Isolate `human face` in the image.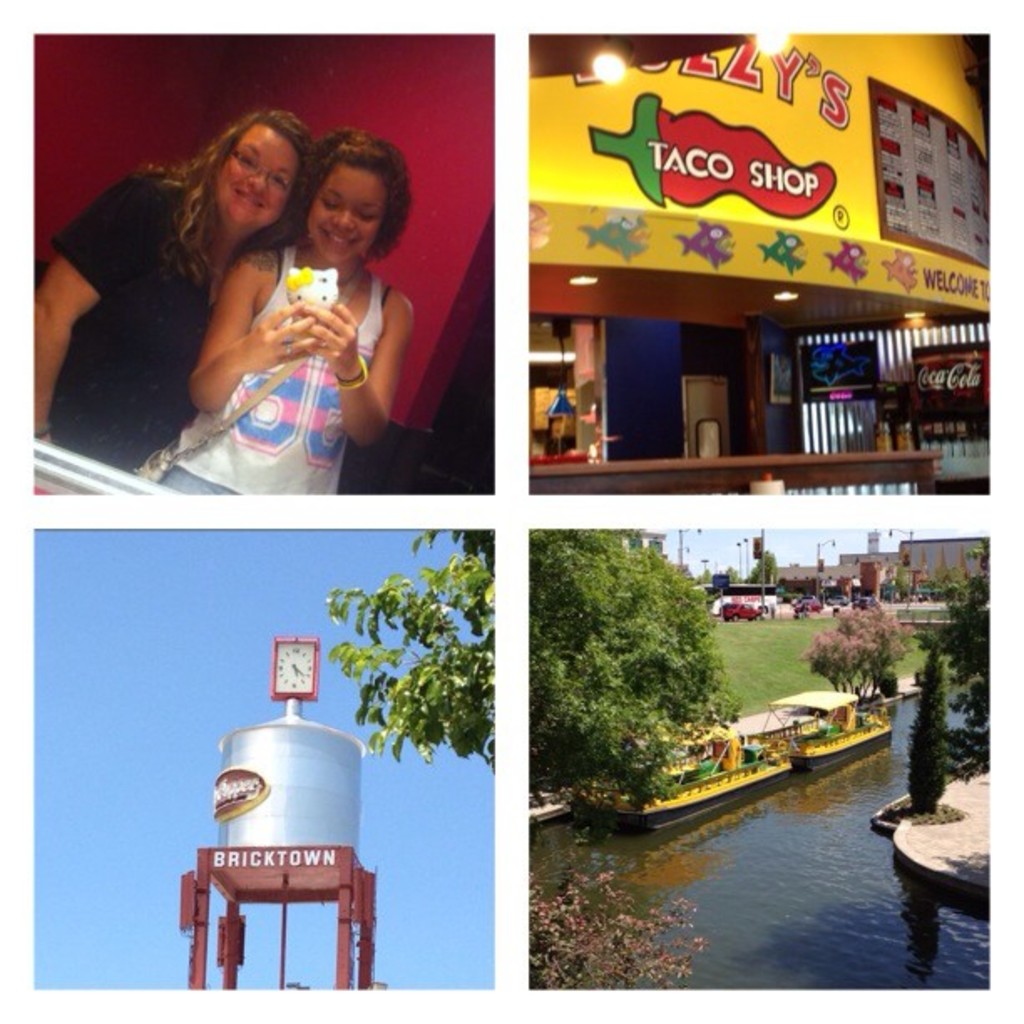
Isolated region: box(224, 119, 294, 229).
